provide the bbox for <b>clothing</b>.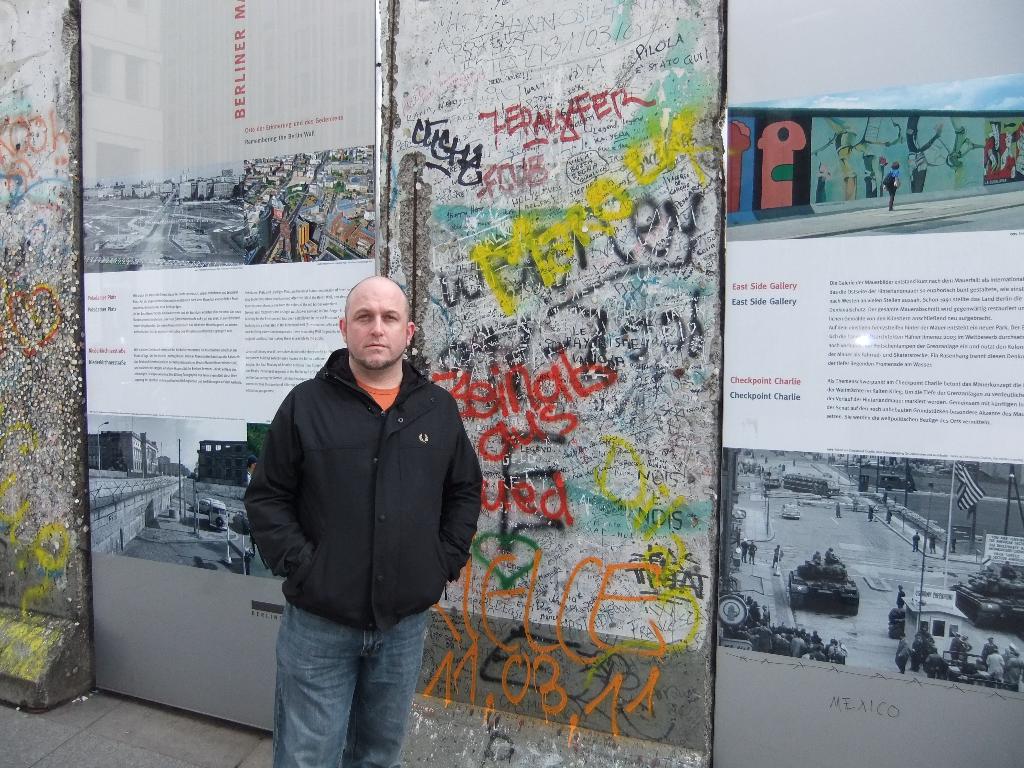
[left=895, top=590, right=906, bottom=611].
